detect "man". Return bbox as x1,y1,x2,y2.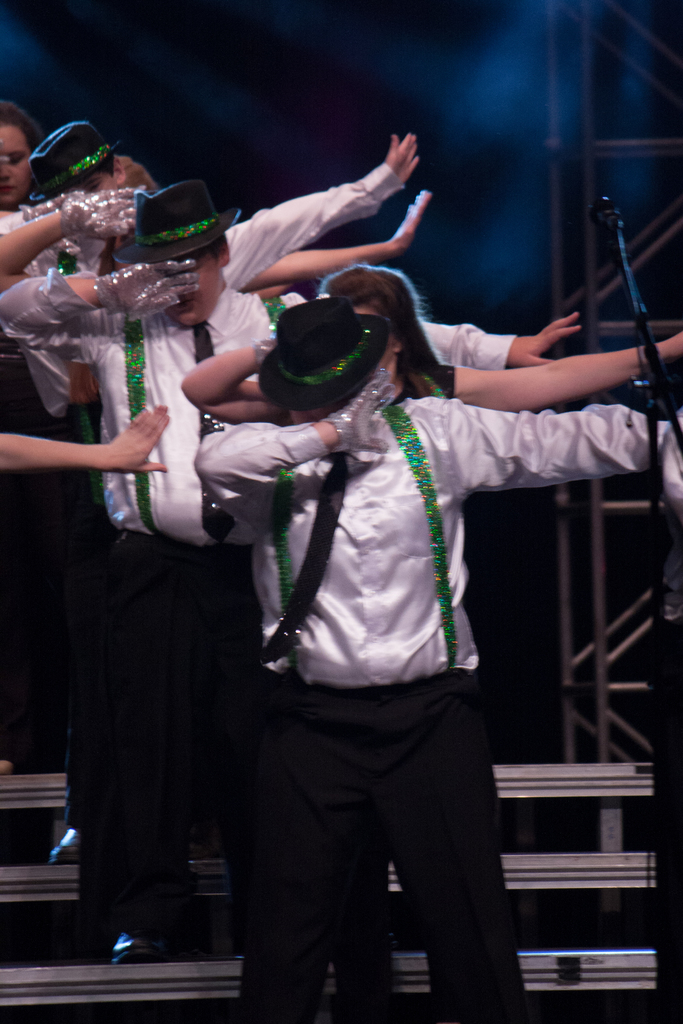
192,304,681,1023.
